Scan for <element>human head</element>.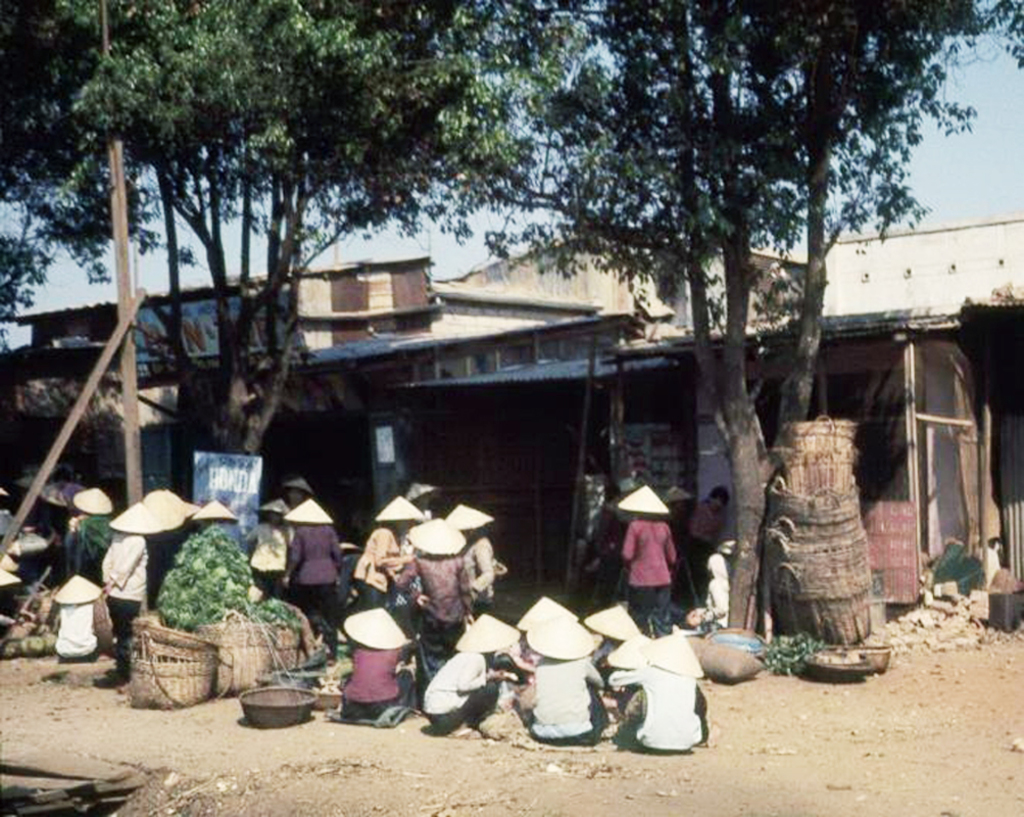
Scan result: region(109, 499, 161, 542).
